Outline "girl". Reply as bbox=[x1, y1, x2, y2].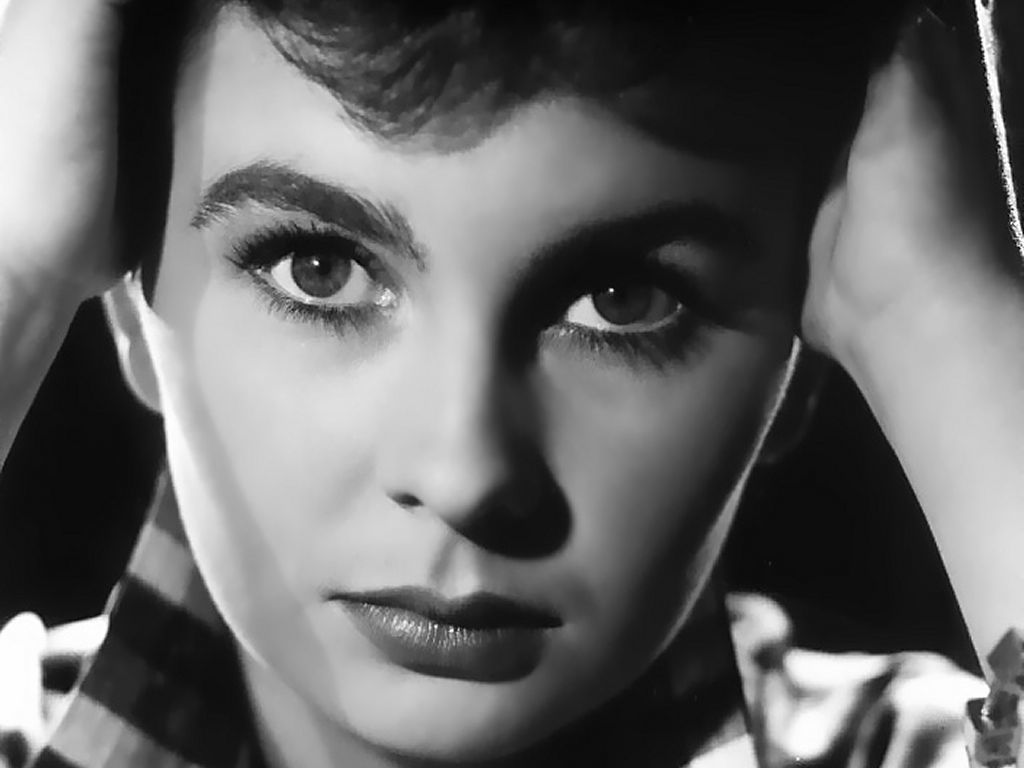
bbox=[0, 0, 1023, 767].
